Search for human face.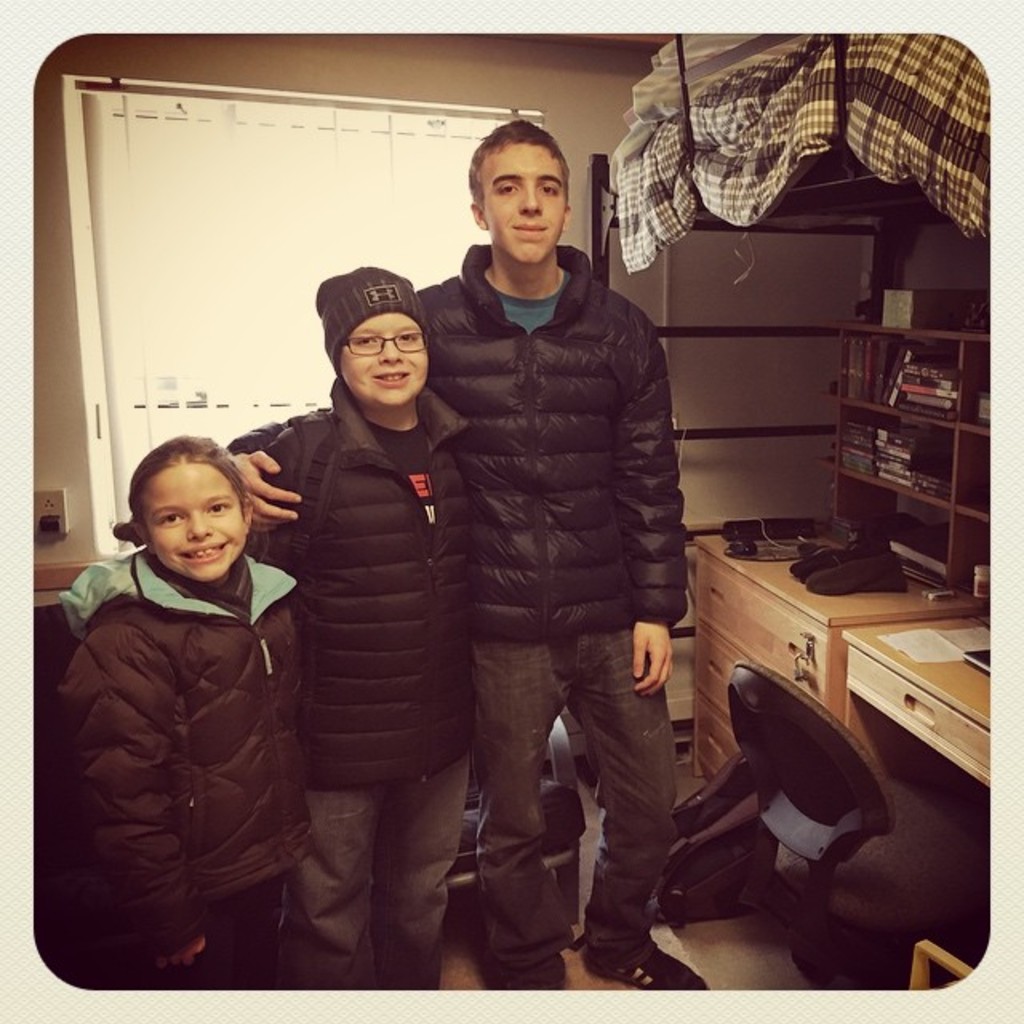
Found at 331,301,430,406.
